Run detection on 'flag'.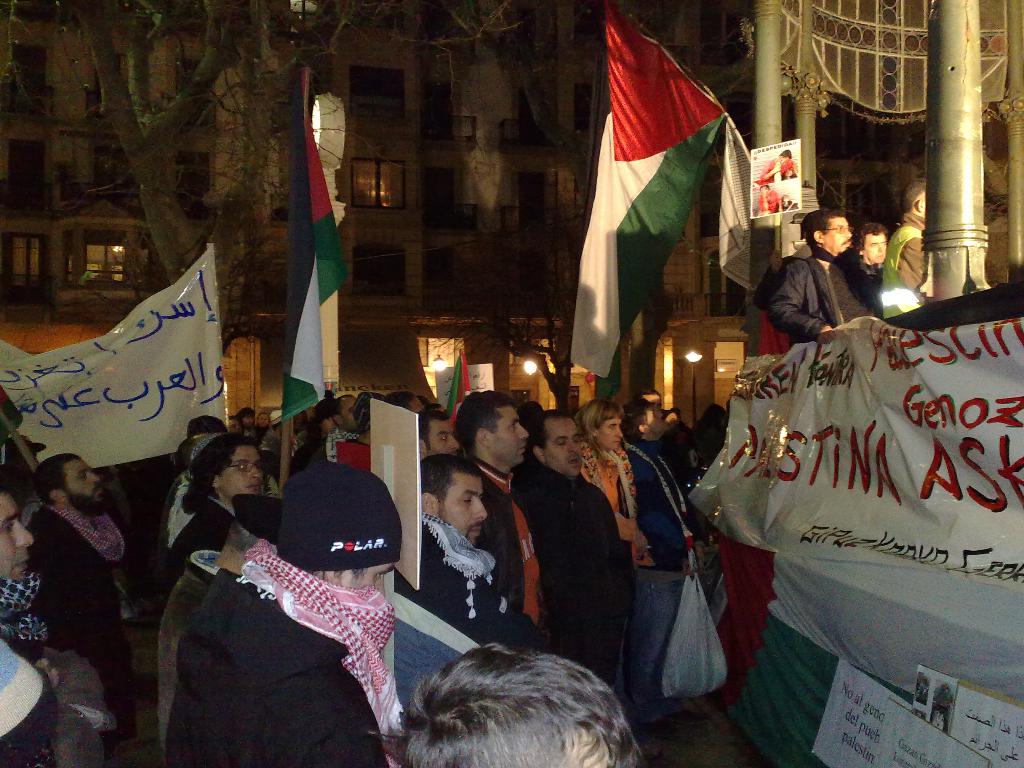
Result: [276,59,353,419].
